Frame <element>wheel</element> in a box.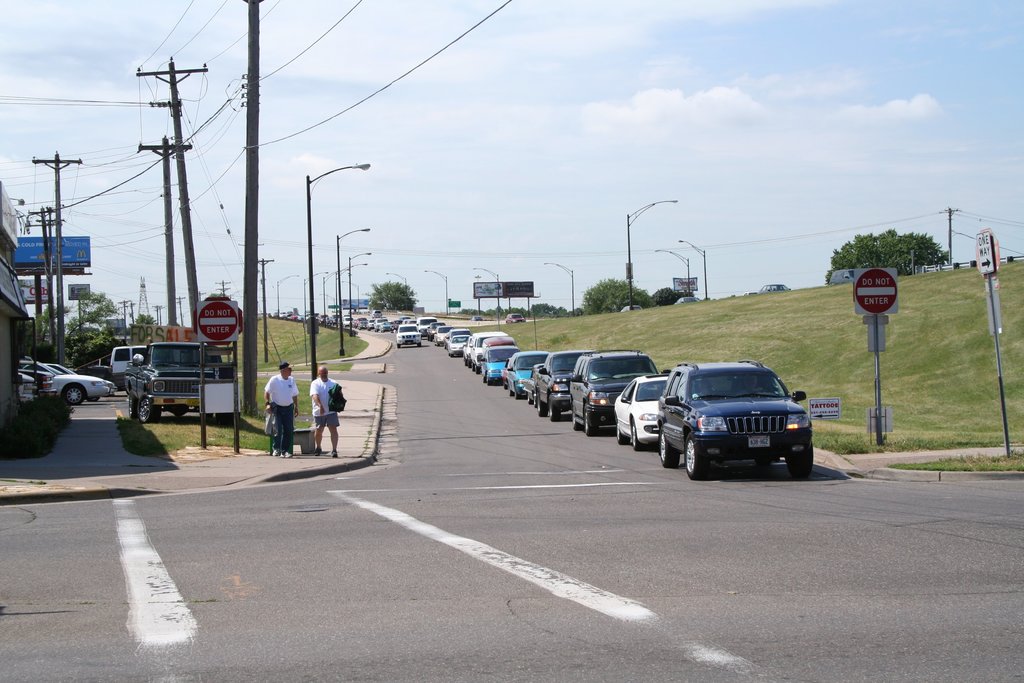
region(783, 442, 812, 475).
